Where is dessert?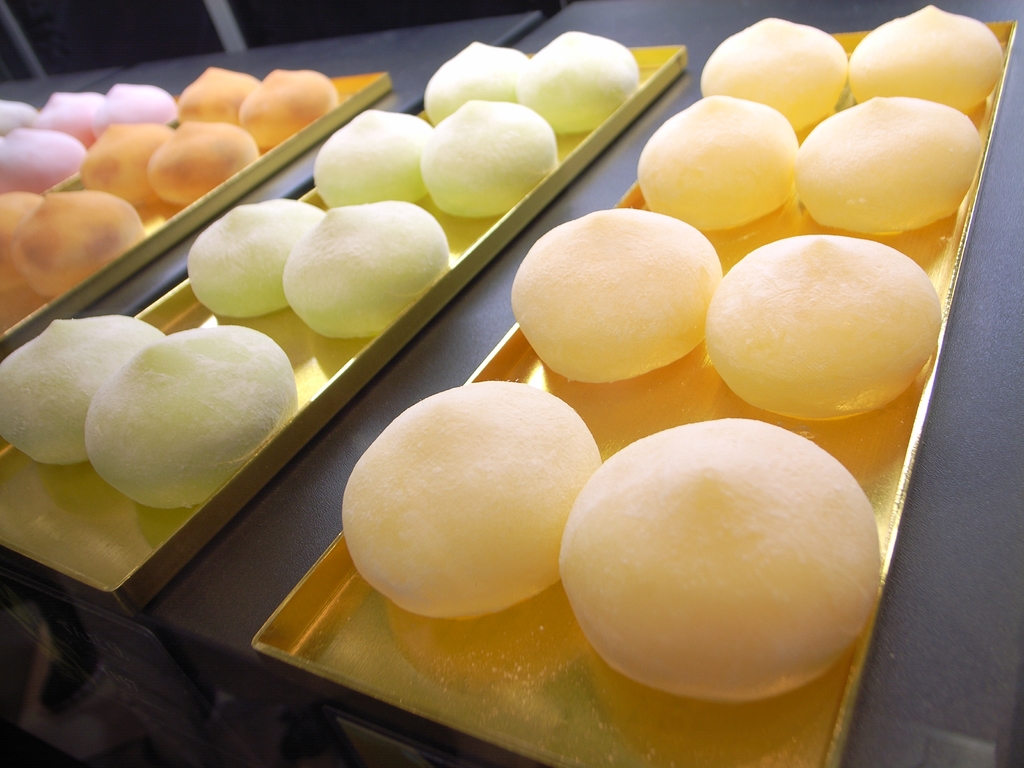
701, 233, 941, 424.
